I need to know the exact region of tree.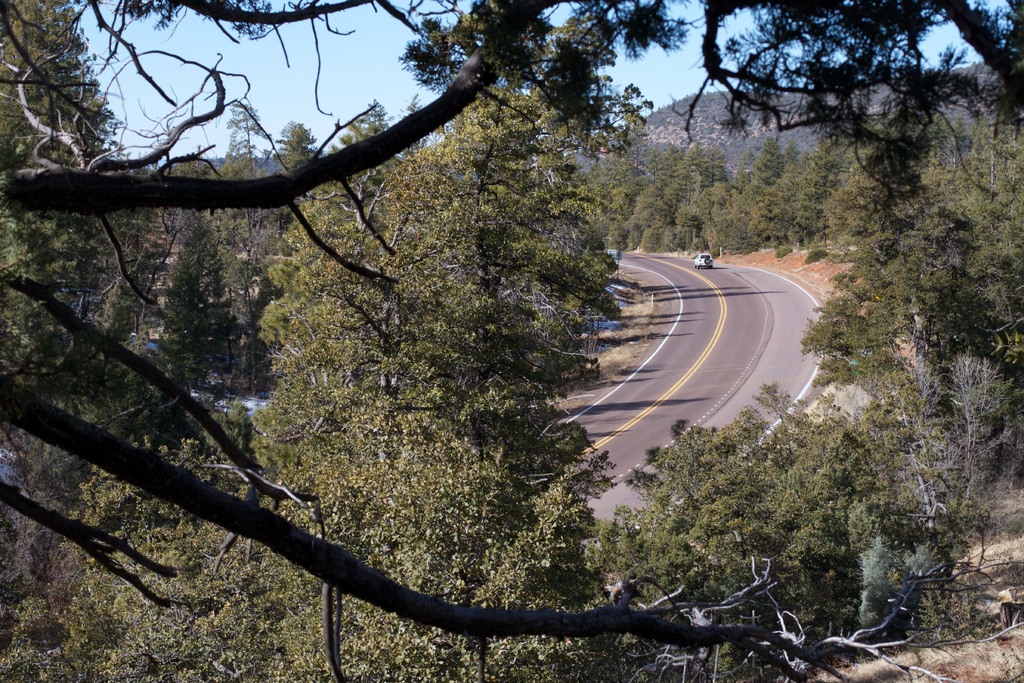
Region: left=0, top=0, right=1023, bottom=682.
